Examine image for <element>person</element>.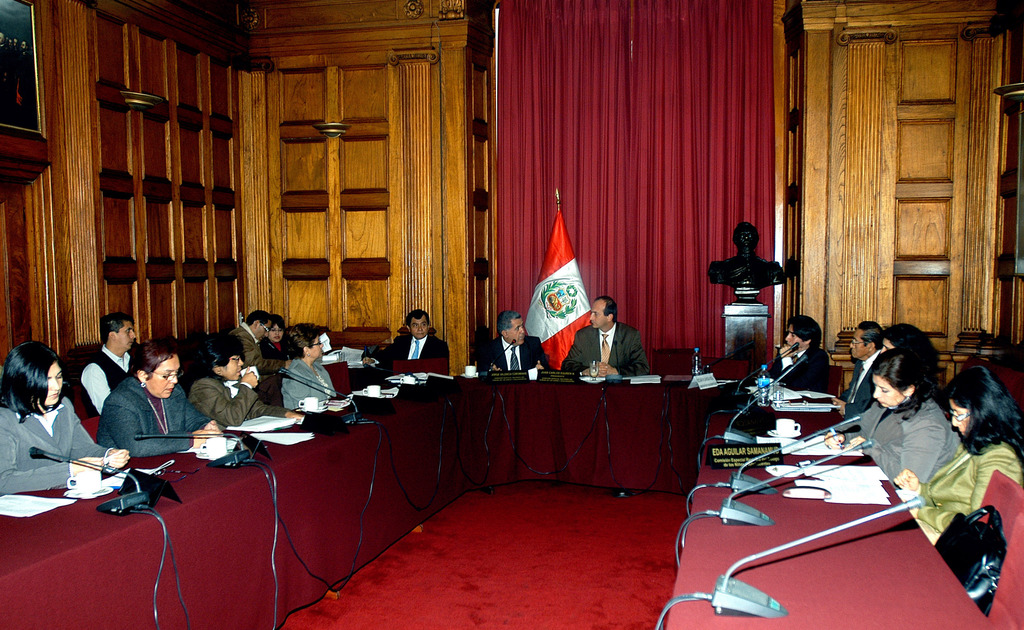
Examination result: [95, 342, 228, 458].
